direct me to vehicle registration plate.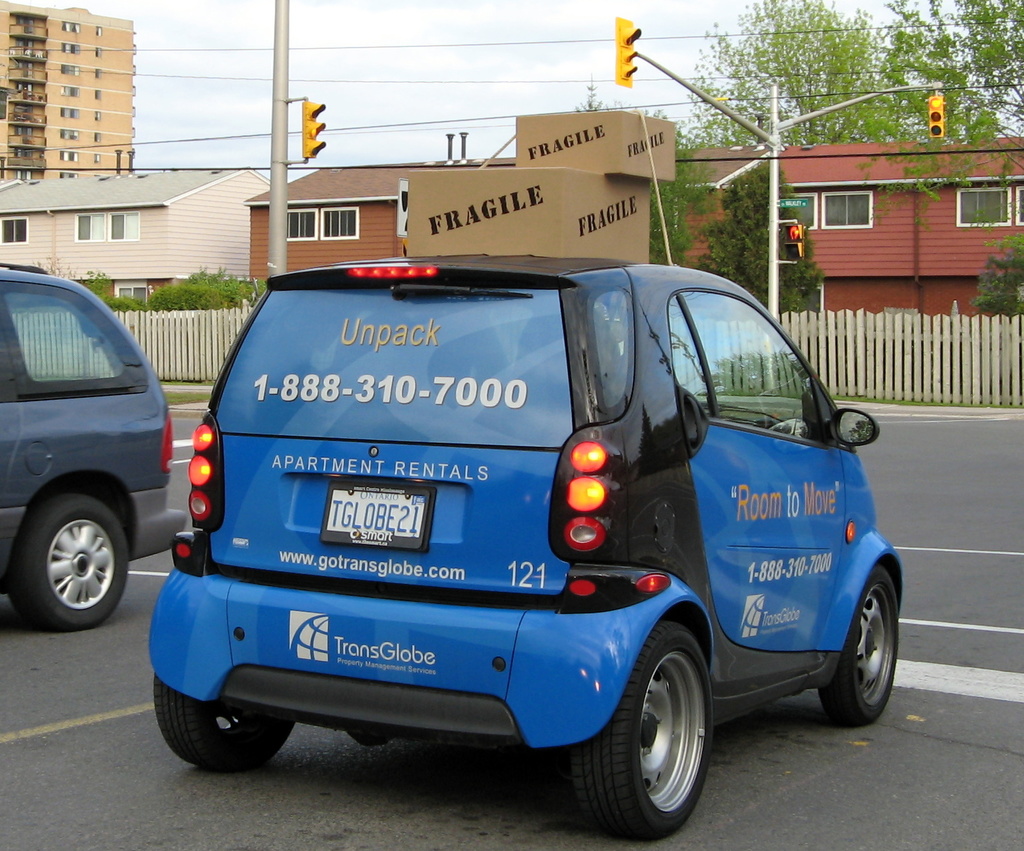
Direction: locate(326, 492, 425, 536).
